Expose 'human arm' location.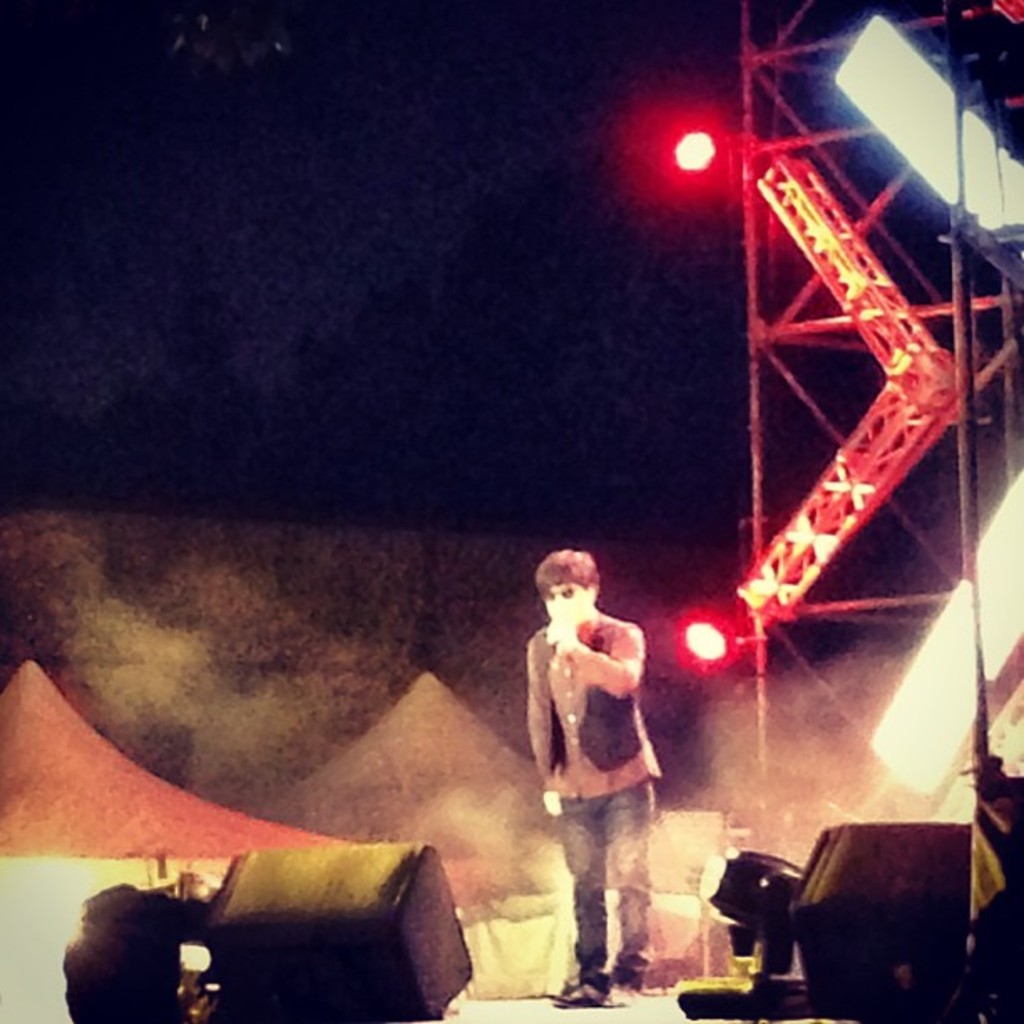
Exposed at Rect(527, 632, 566, 822).
